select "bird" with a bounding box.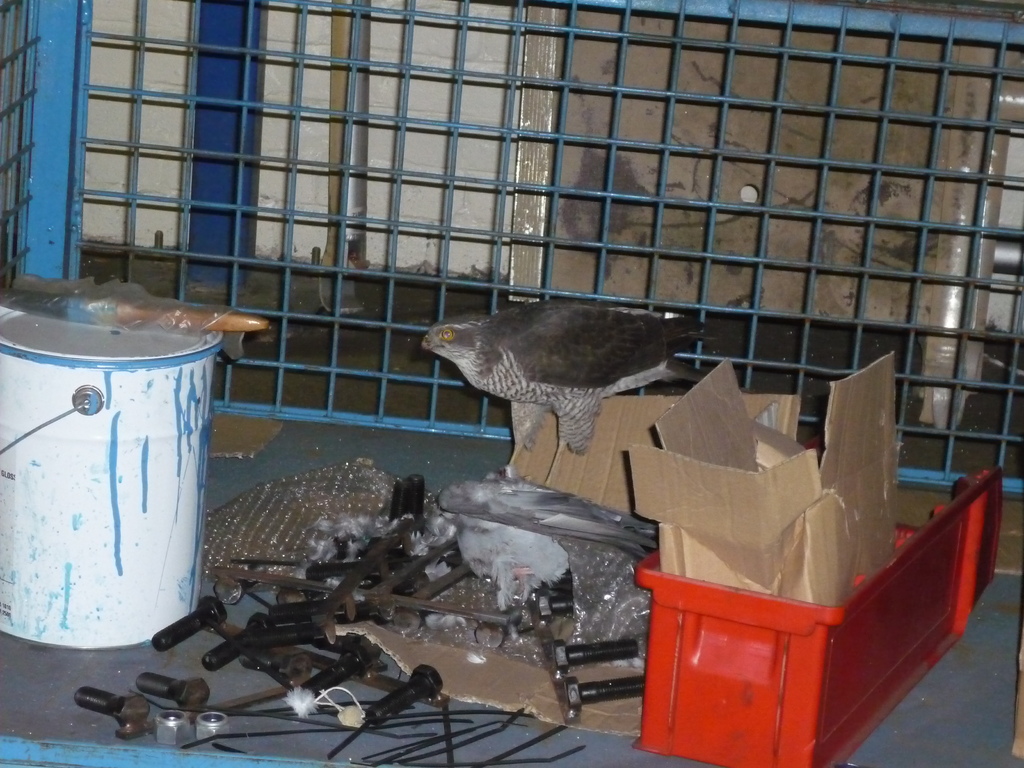
x1=405, y1=474, x2=658, y2=604.
